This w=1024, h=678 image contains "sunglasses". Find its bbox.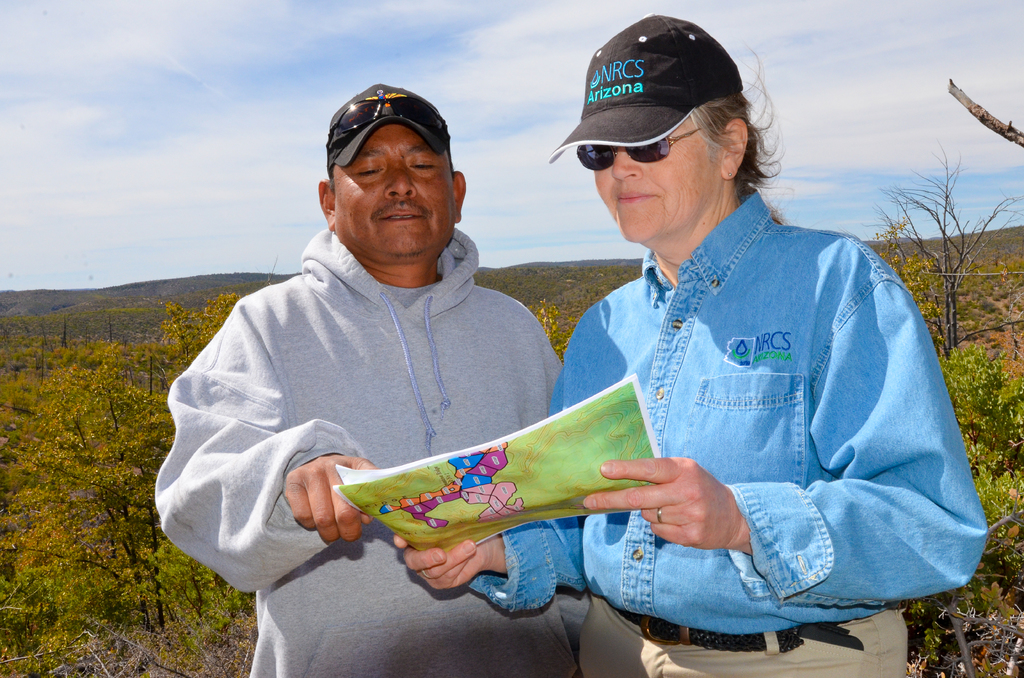
[left=578, top=129, right=701, bottom=168].
